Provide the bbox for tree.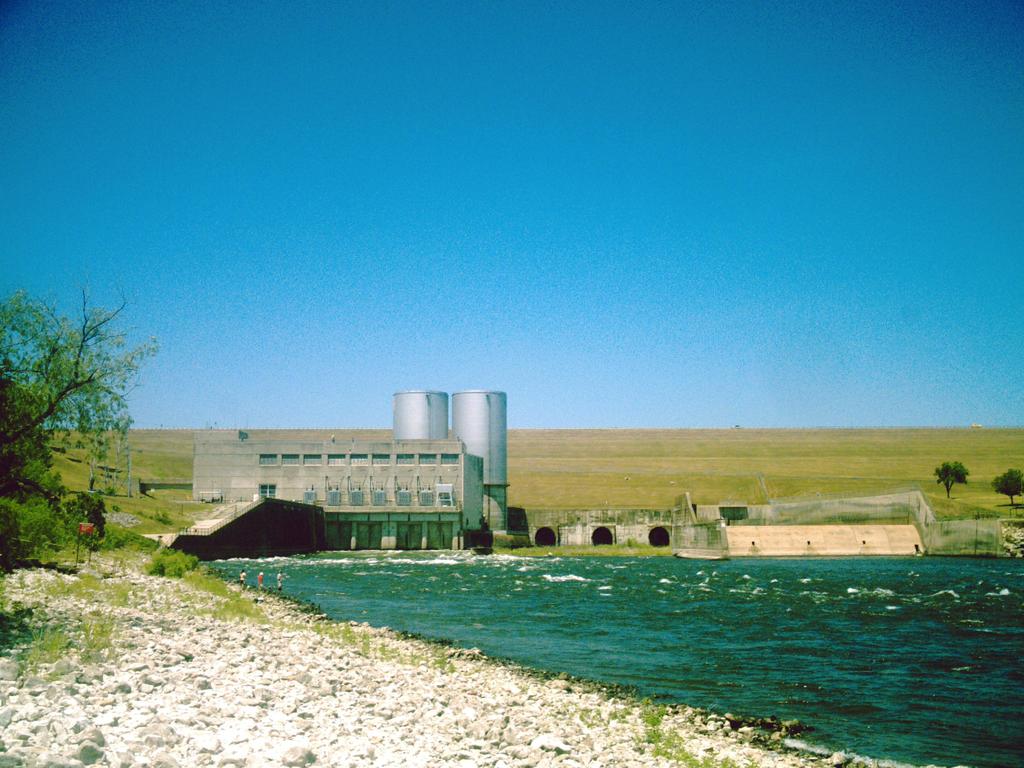
{"left": 1, "top": 284, "right": 156, "bottom": 569}.
